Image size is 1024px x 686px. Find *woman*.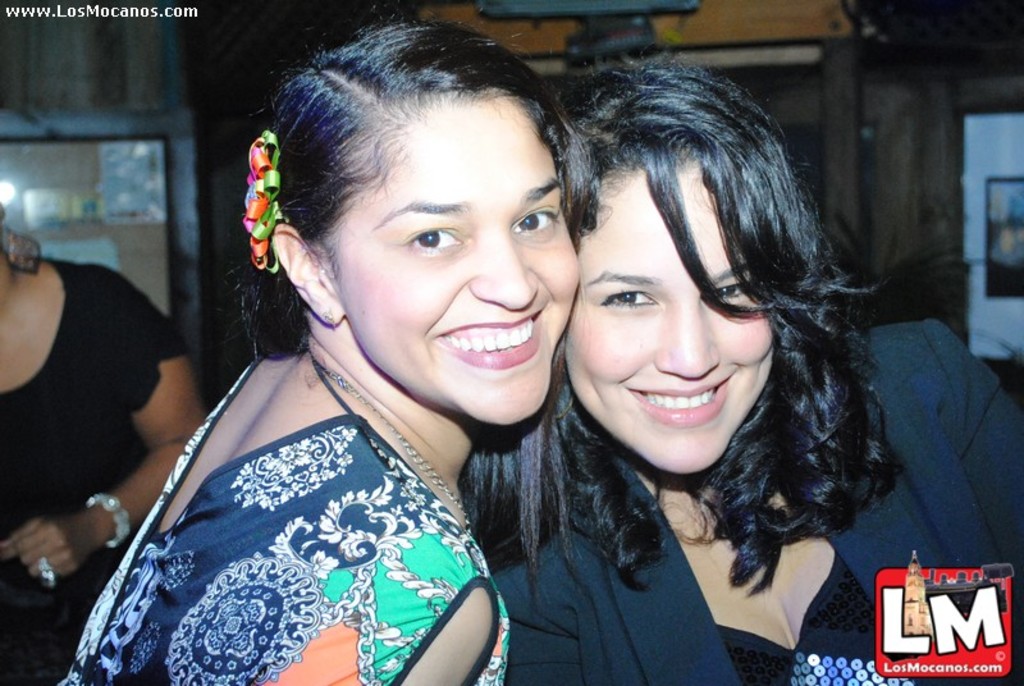
pyautogui.locateOnScreen(458, 54, 1023, 685).
